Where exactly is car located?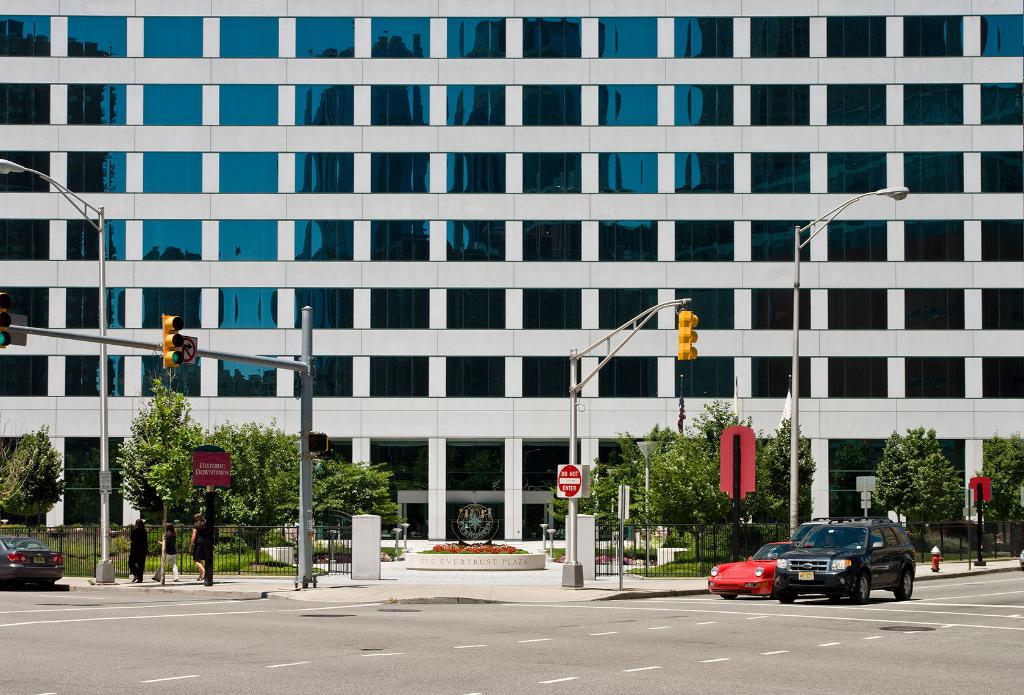
Its bounding box is bbox=(737, 522, 909, 605).
